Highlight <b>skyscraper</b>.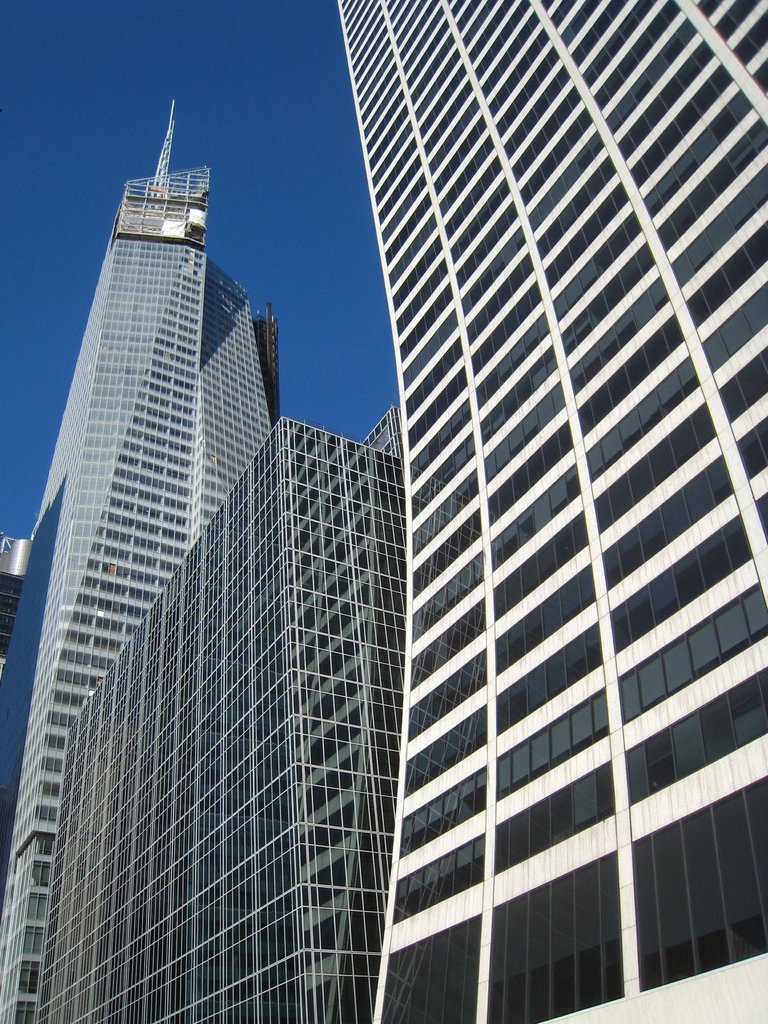
Highlighted region: <bbox>33, 405, 409, 1023</bbox>.
